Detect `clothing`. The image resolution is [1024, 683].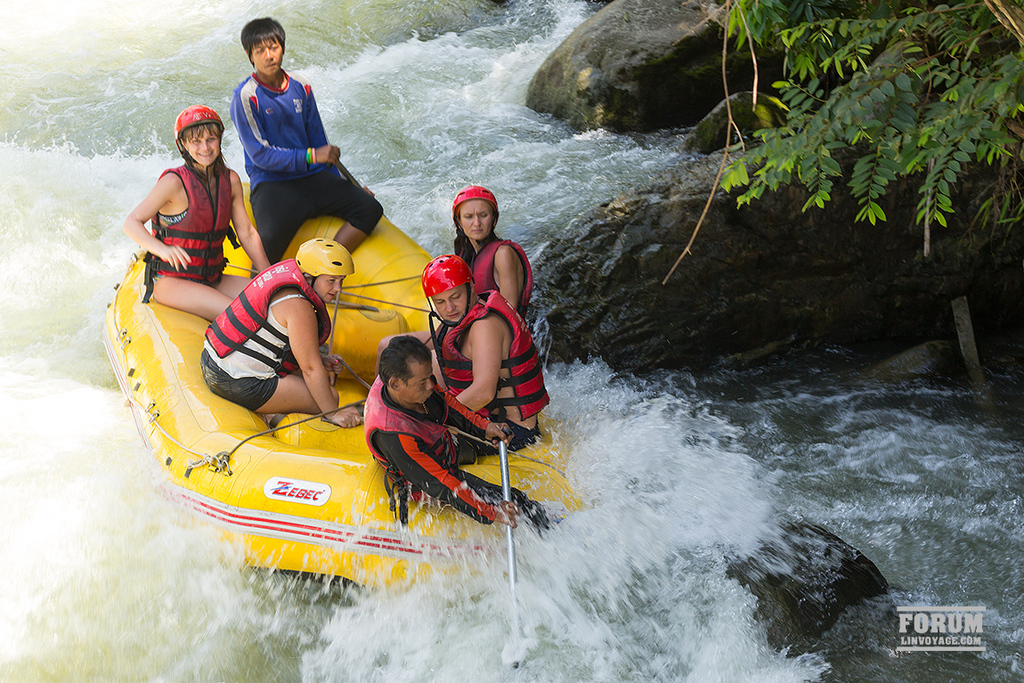
locate(354, 353, 494, 531).
